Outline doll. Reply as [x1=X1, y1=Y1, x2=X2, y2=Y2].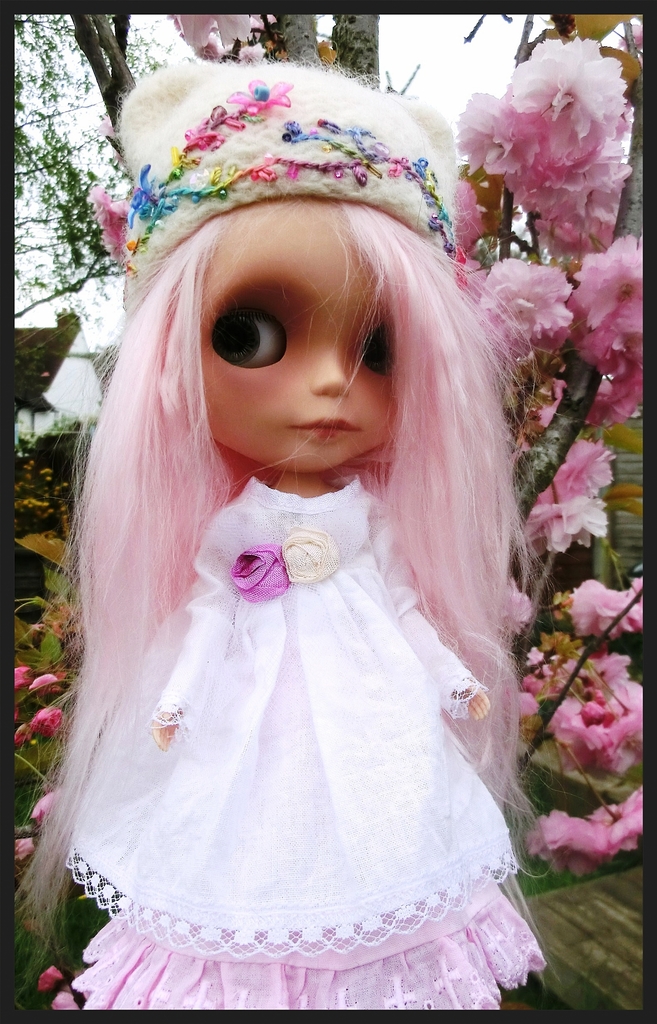
[x1=23, y1=55, x2=598, y2=1014].
